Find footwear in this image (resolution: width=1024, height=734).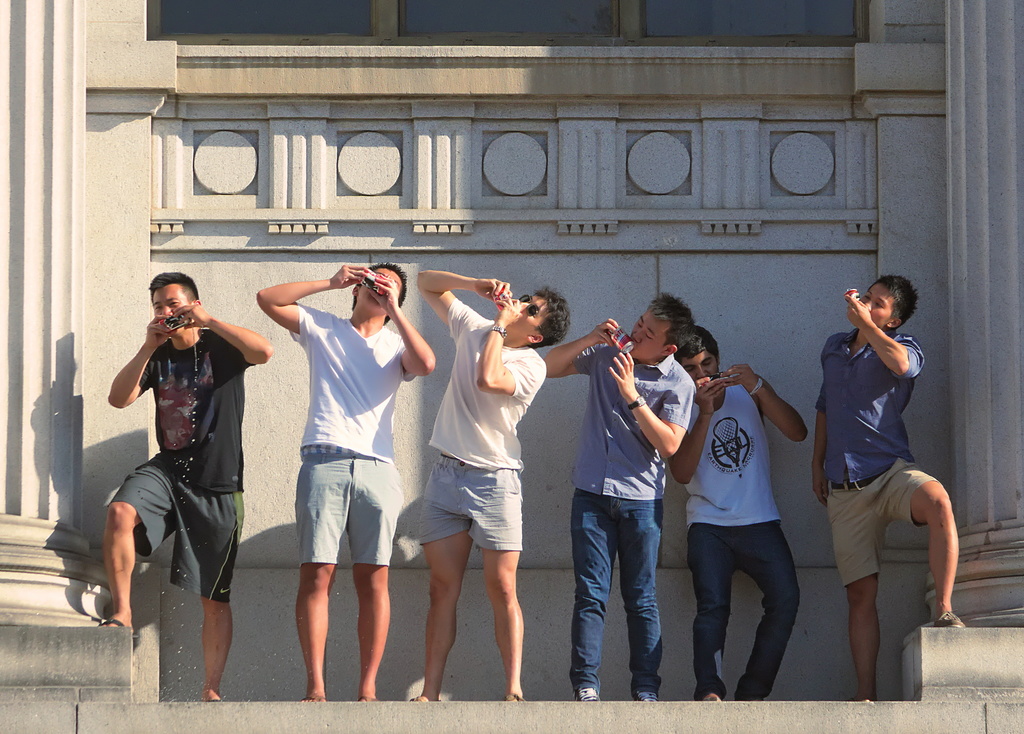
crop(504, 695, 524, 705).
